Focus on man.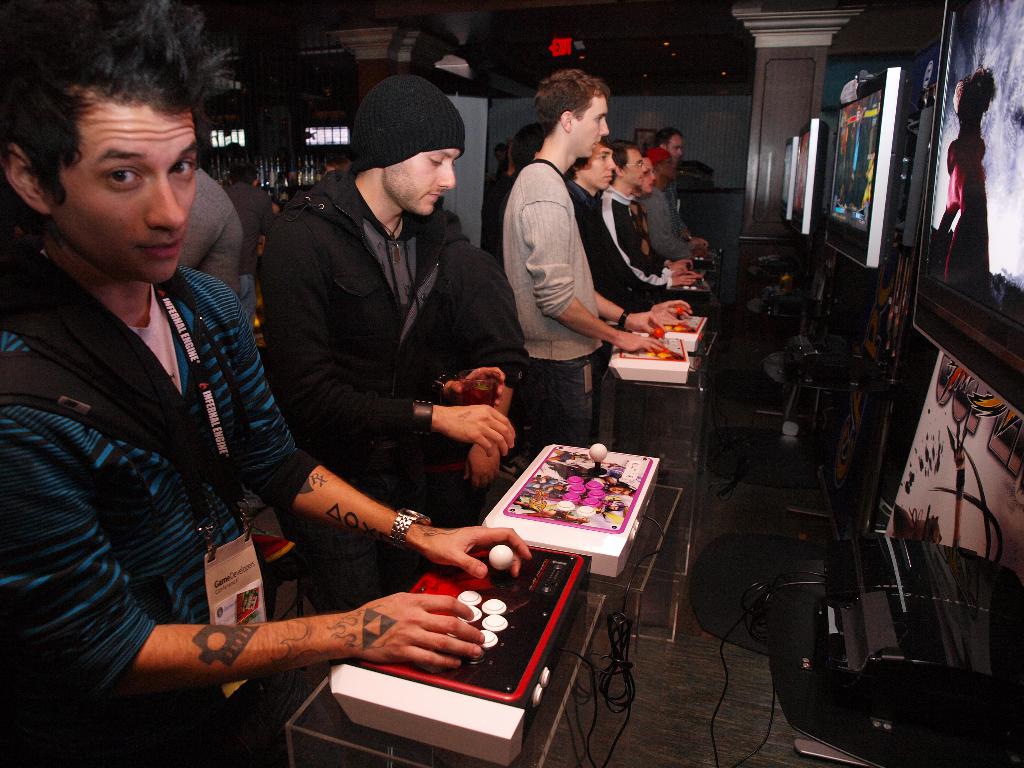
Focused at {"left": 598, "top": 143, "right": 708, "bottom": 297}.
